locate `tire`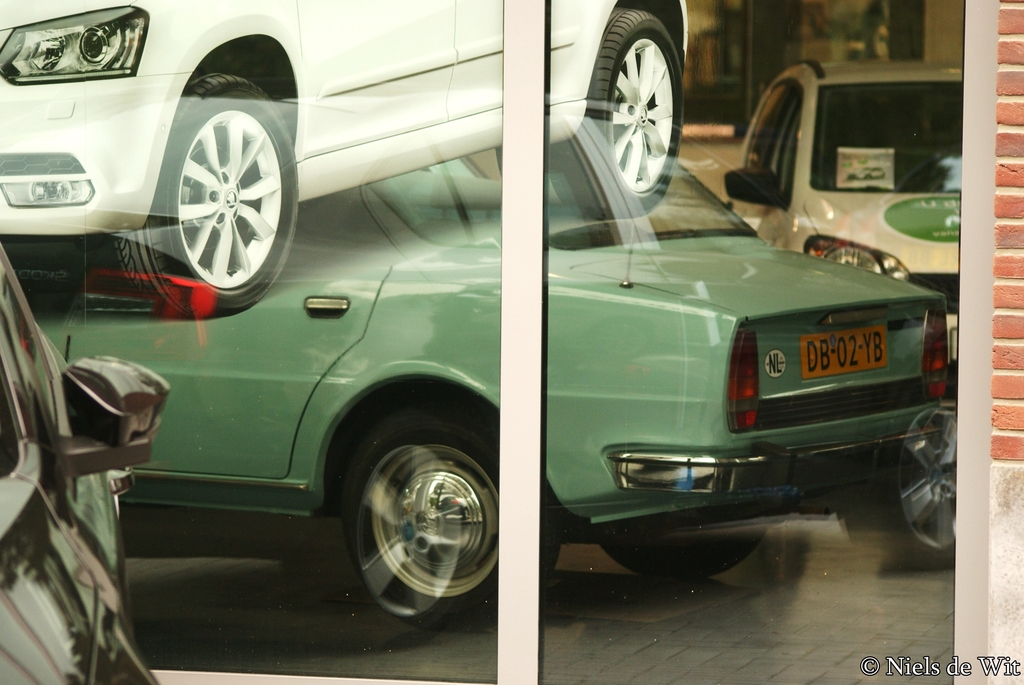
l=601, t=518, r=770, b=573
